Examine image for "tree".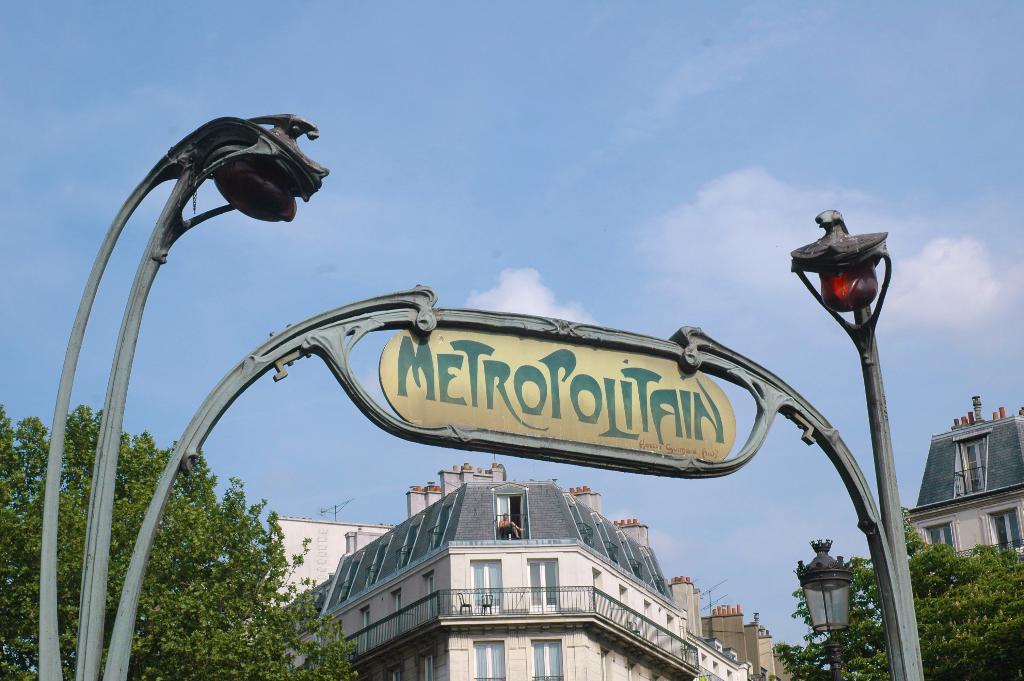
Examination result: <box>0,395,364,680</box>.
